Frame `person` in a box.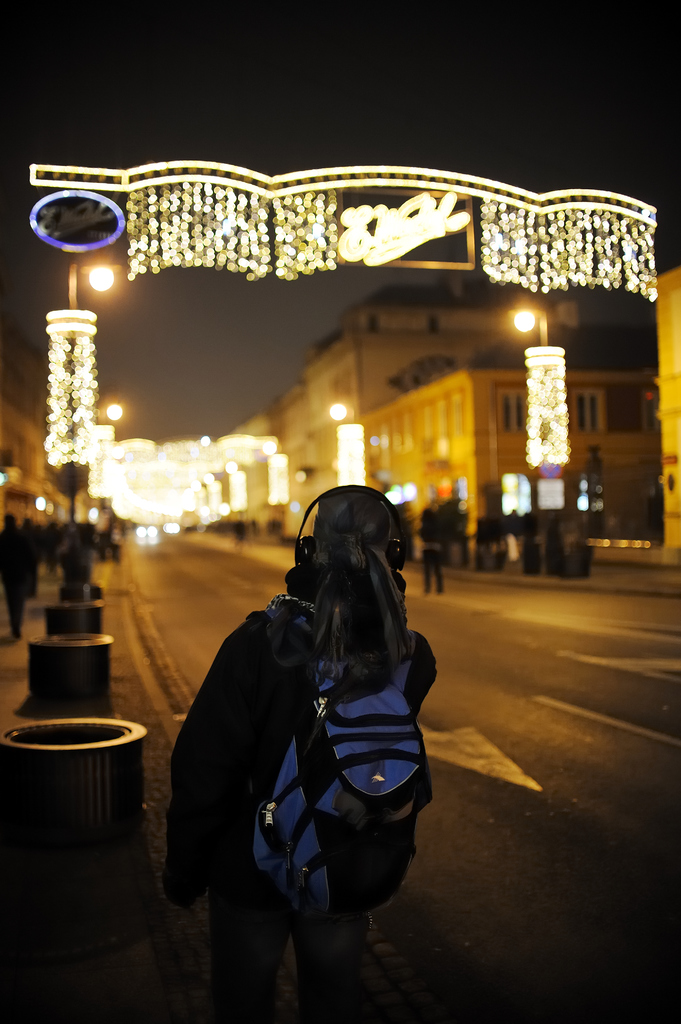
bbox=(417, 502, 445, 592).
